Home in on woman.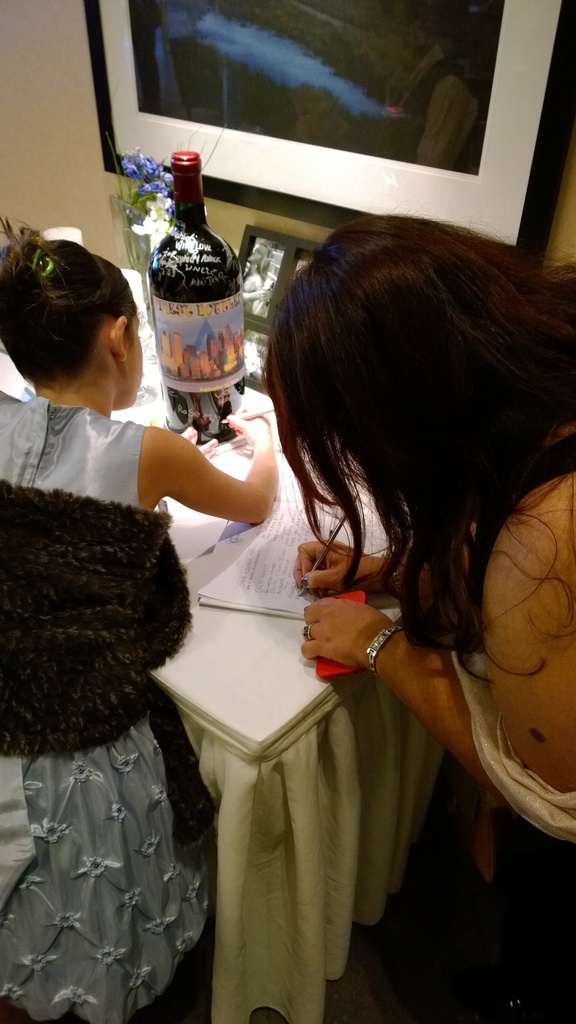
Homed in at {"x1": 0, "y1": 216, "x2": 274, "y2": 1023}.
